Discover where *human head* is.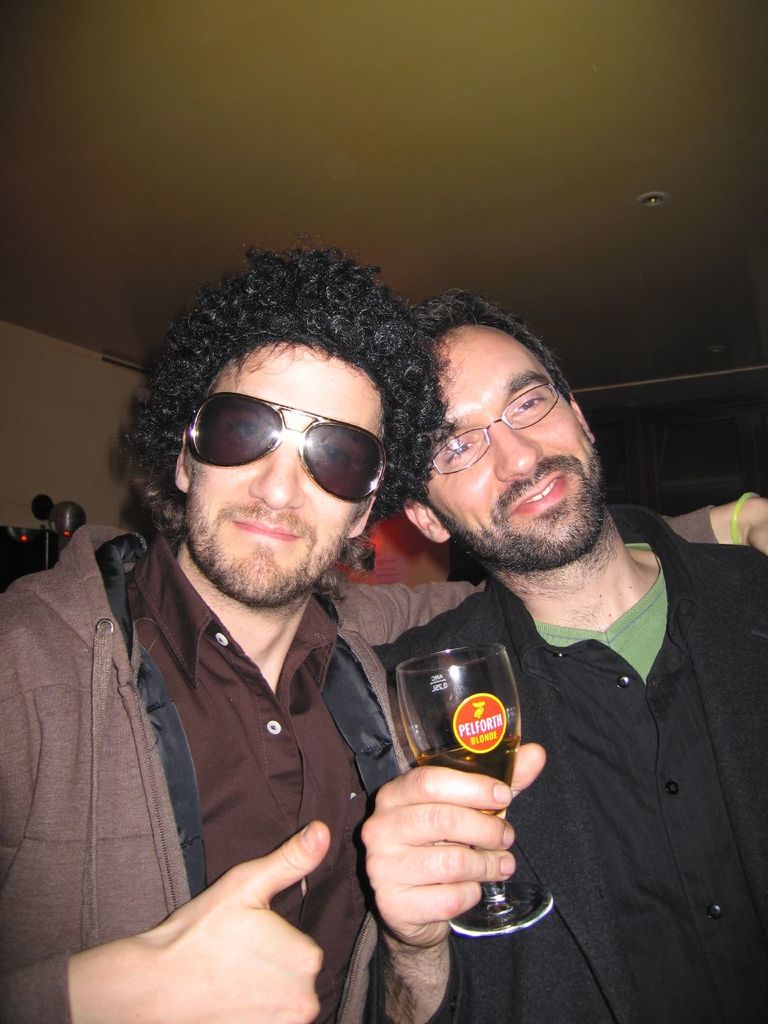
Discovered at {"x1": 120, "y1": 247, "x2": 446, "y2": 636}.
